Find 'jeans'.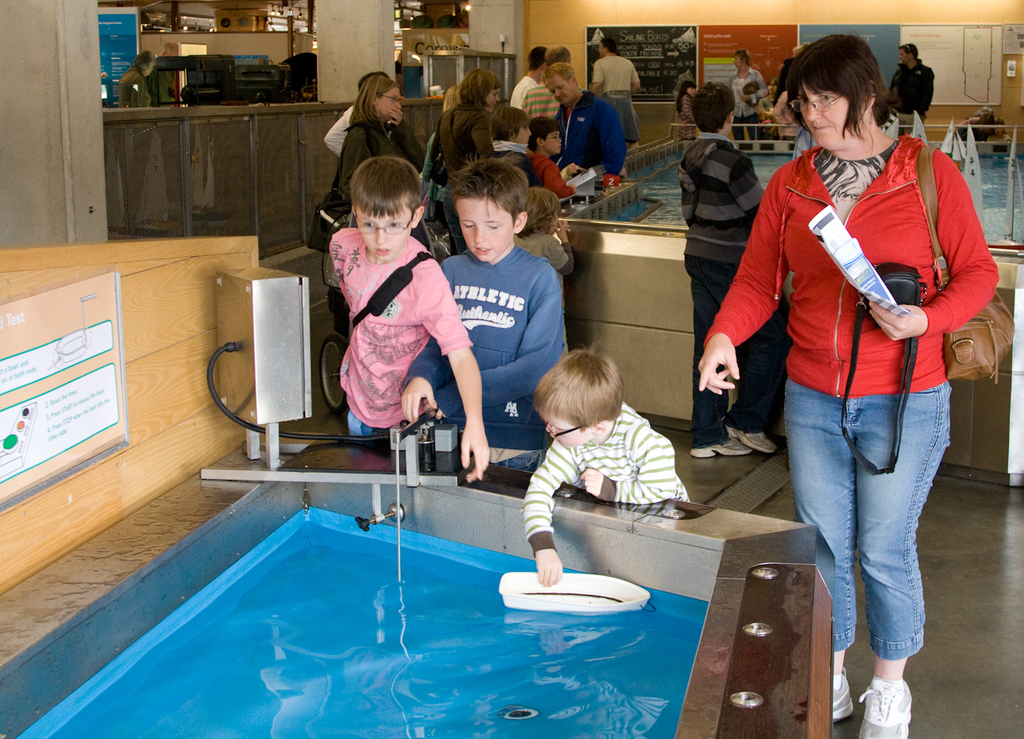
left=782, top=377, right=950, bottom=685.
